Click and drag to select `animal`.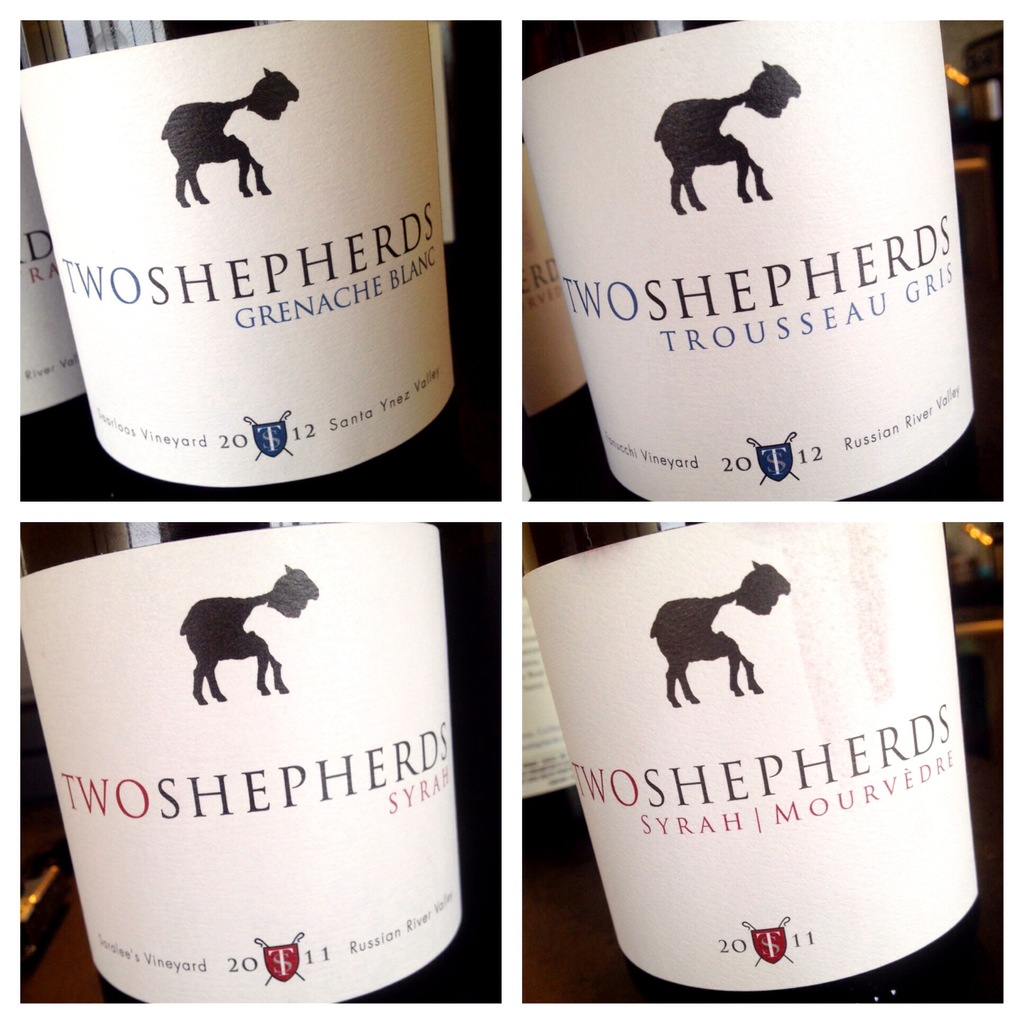
Selection: region(158, 65, 300, 209).
